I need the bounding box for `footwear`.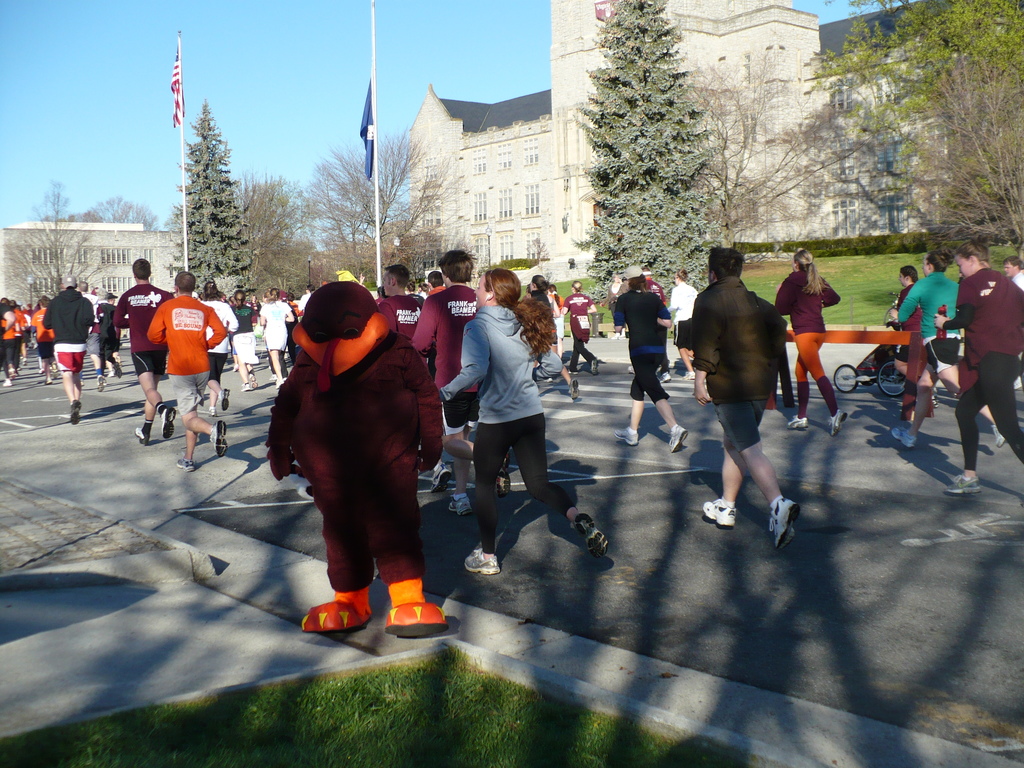
Here it is: [206,419,226,457].
